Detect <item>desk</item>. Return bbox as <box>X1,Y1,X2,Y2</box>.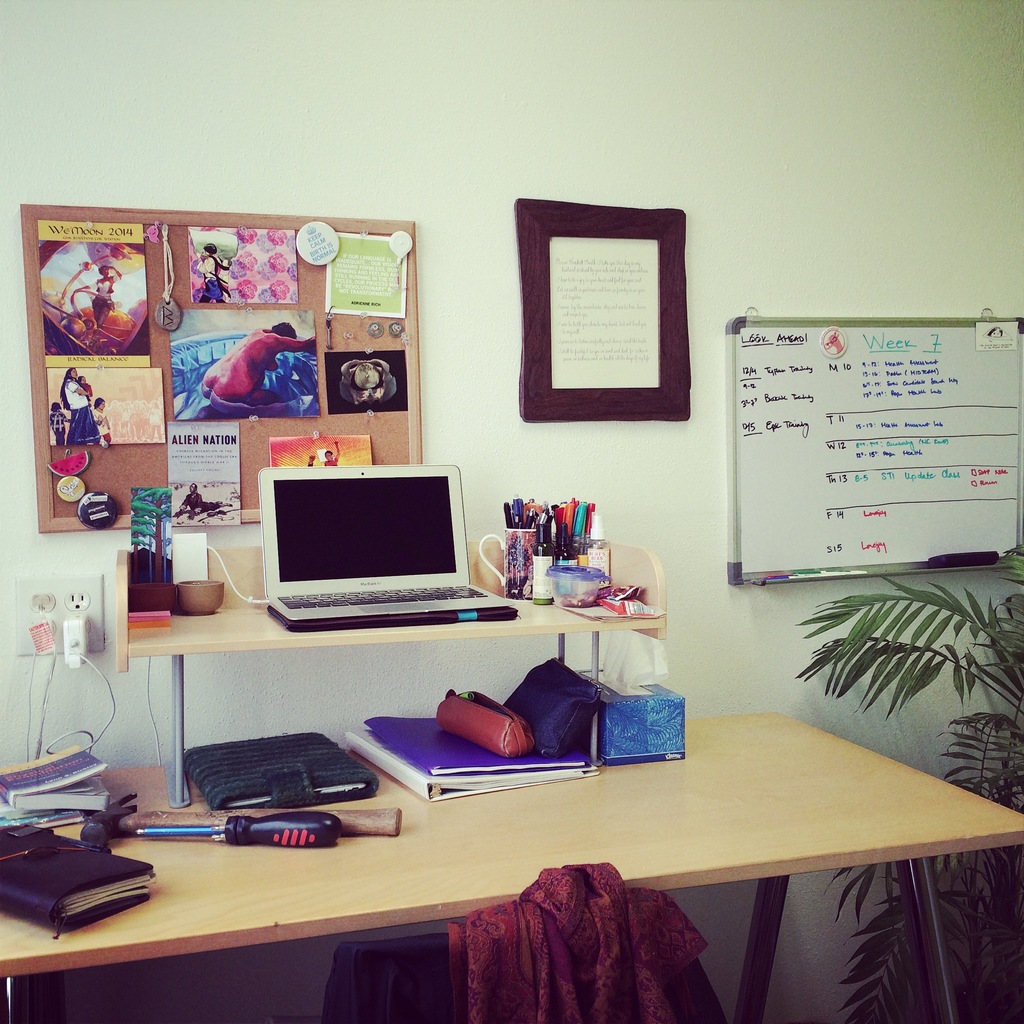
<box>0,666,1023,989</box>.
